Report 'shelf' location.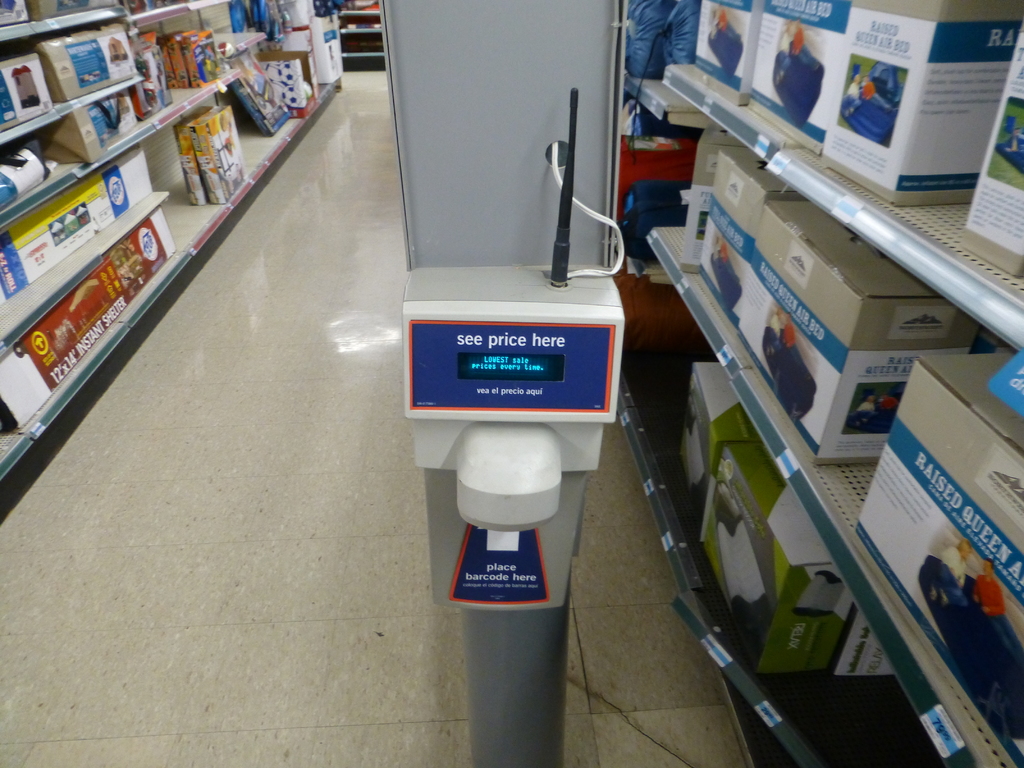
Report: locate(334, 0, 384, 20).
